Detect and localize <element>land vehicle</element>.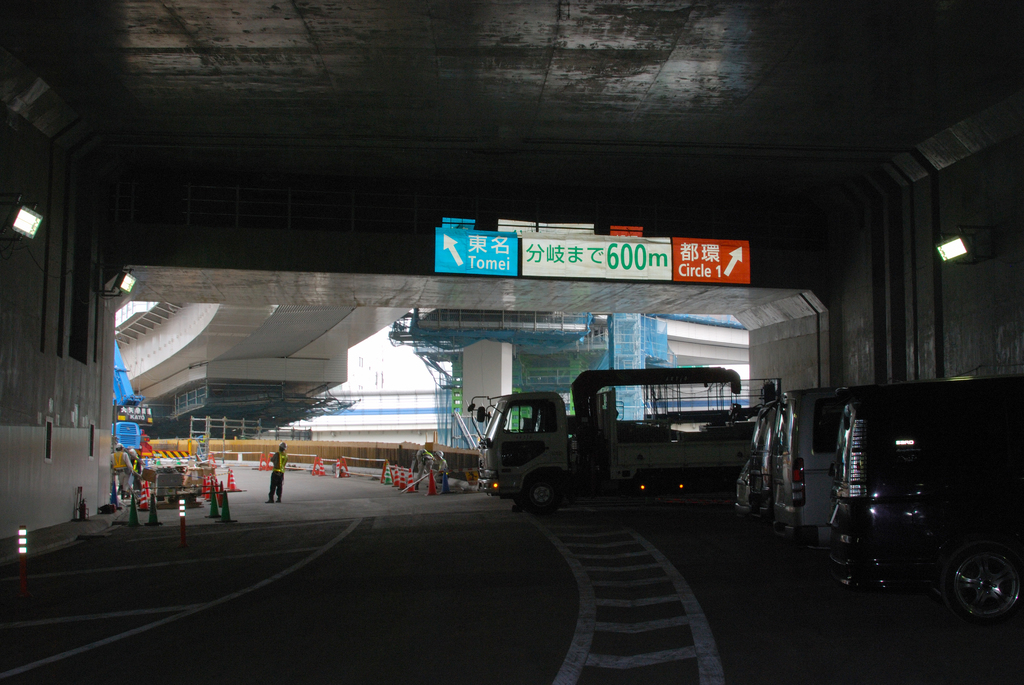
Localized at locate(746, 401, 777, 523).
